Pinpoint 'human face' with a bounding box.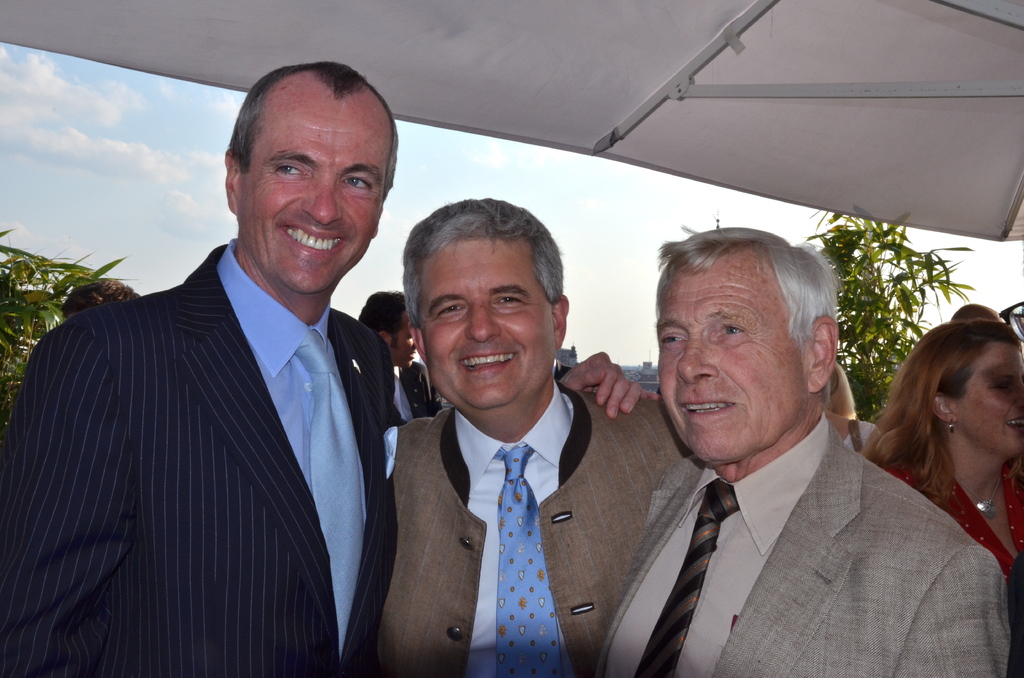
rect(392, 311, 417, 368).
